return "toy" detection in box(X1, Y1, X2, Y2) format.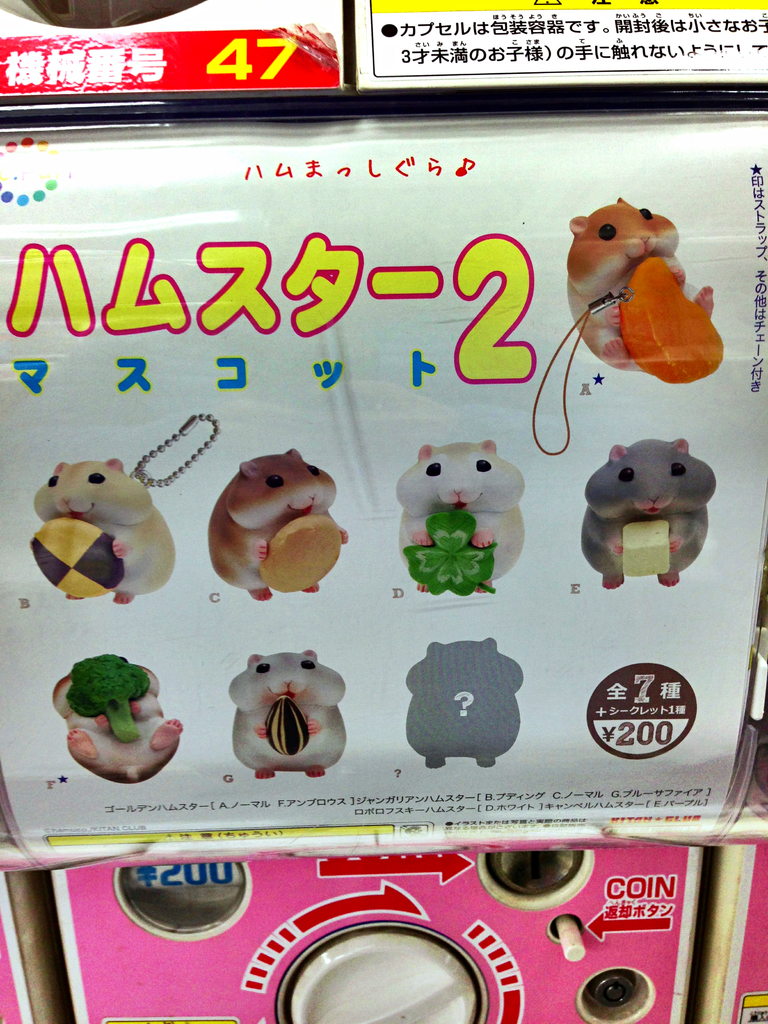
box(26, 516, 126, 600).
